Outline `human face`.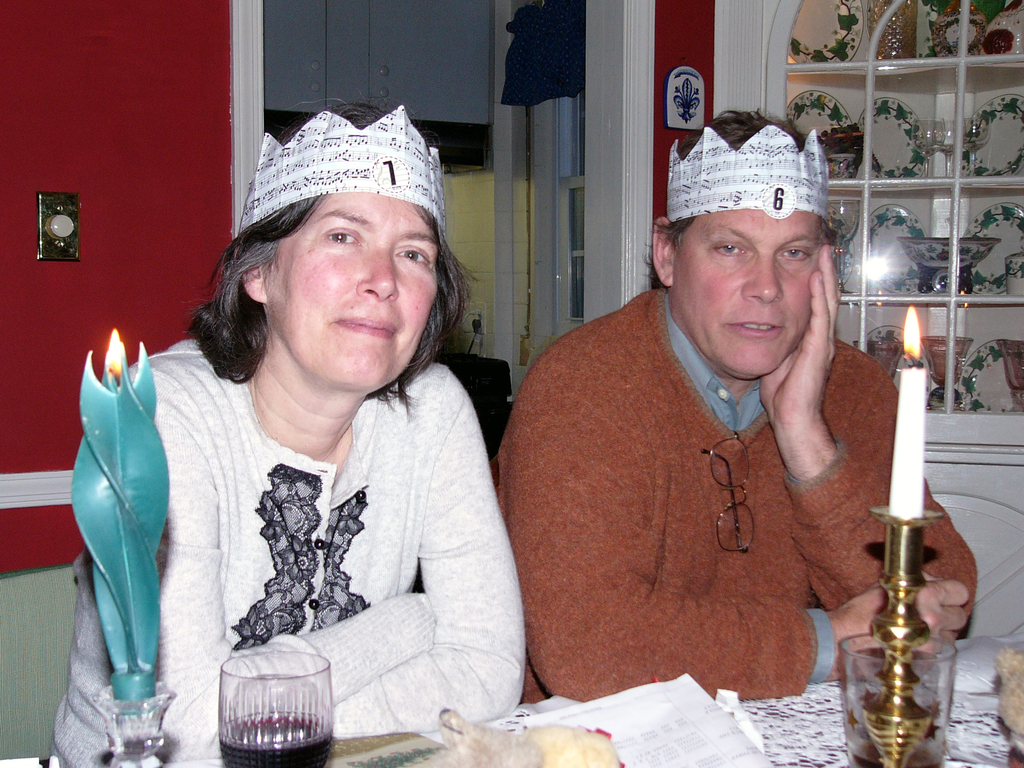
Outline: l=267, t=196, r=438, b=389.
